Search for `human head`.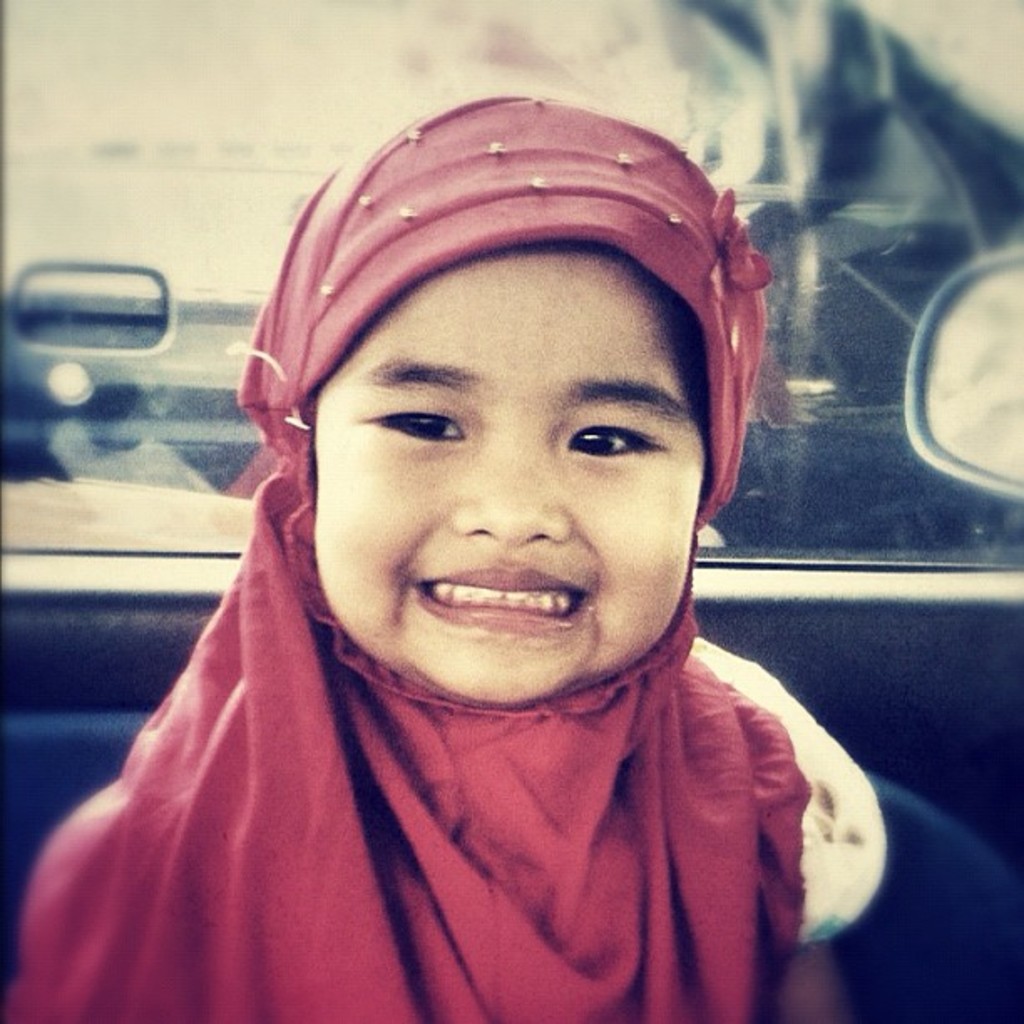
Found at bbox=[243, 124, 760, 738].
